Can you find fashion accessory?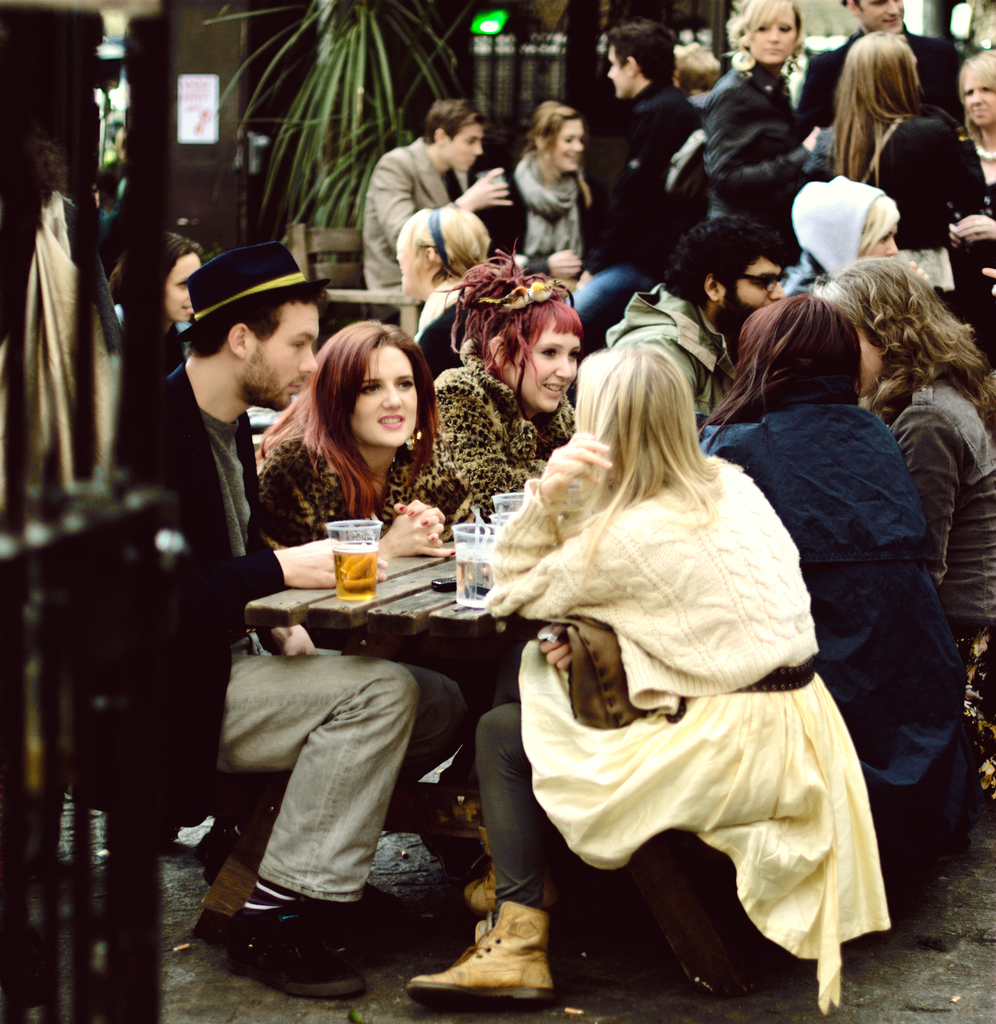
Yes, bounding box: bbox=(408, 511, 413, 515).
